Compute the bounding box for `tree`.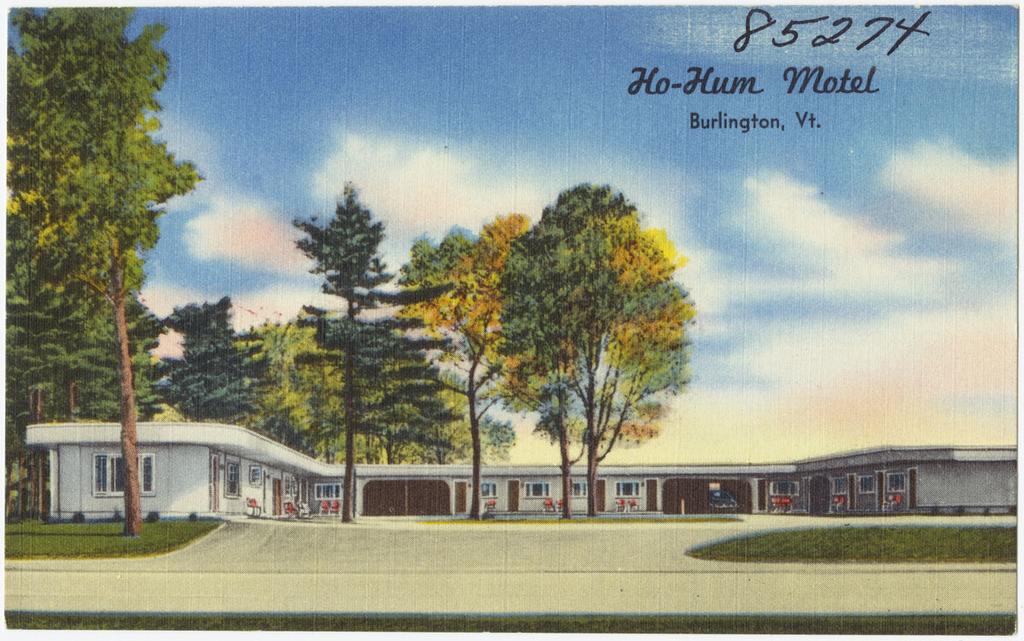
left=156, top=269, right=283, bottom=447.
